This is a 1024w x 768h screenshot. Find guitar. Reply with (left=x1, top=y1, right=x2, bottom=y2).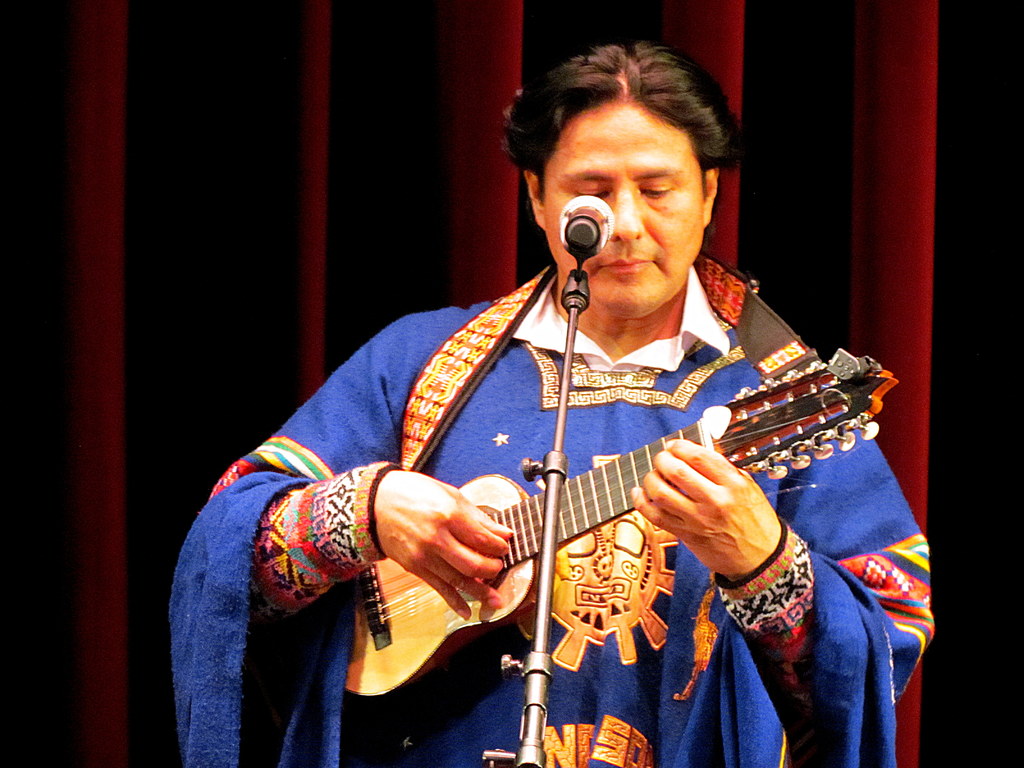
(left=302, top=380, right=840, bottom=728).
